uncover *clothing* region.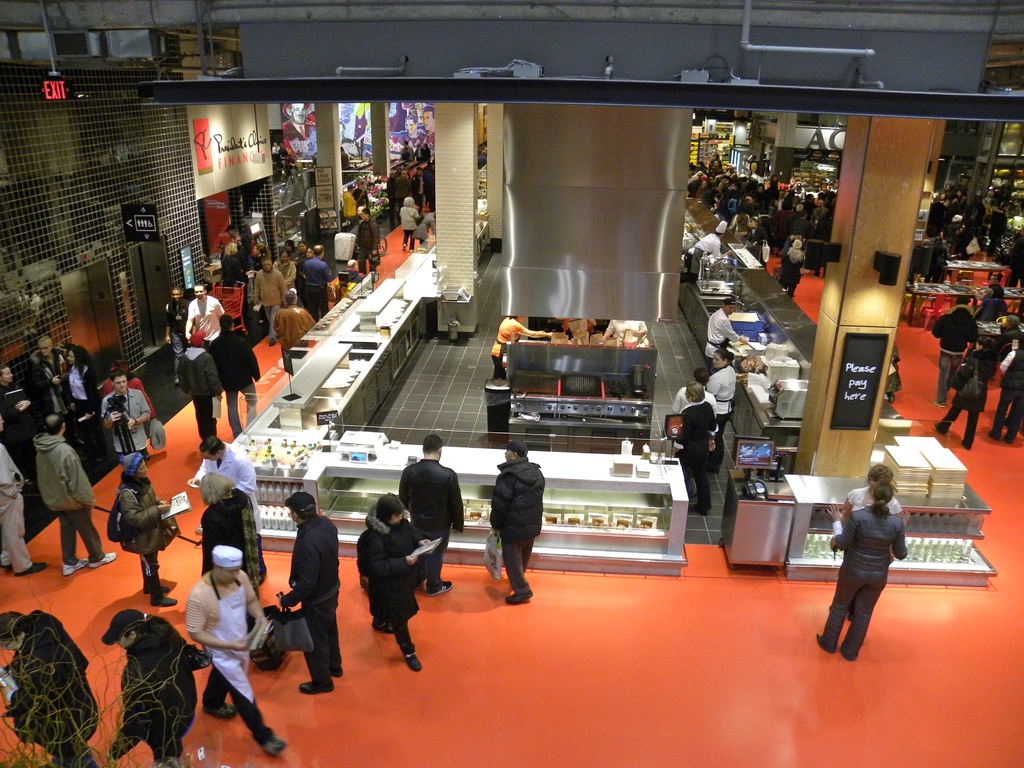
Uncovered: Rect(747, 228, 765, 266).
